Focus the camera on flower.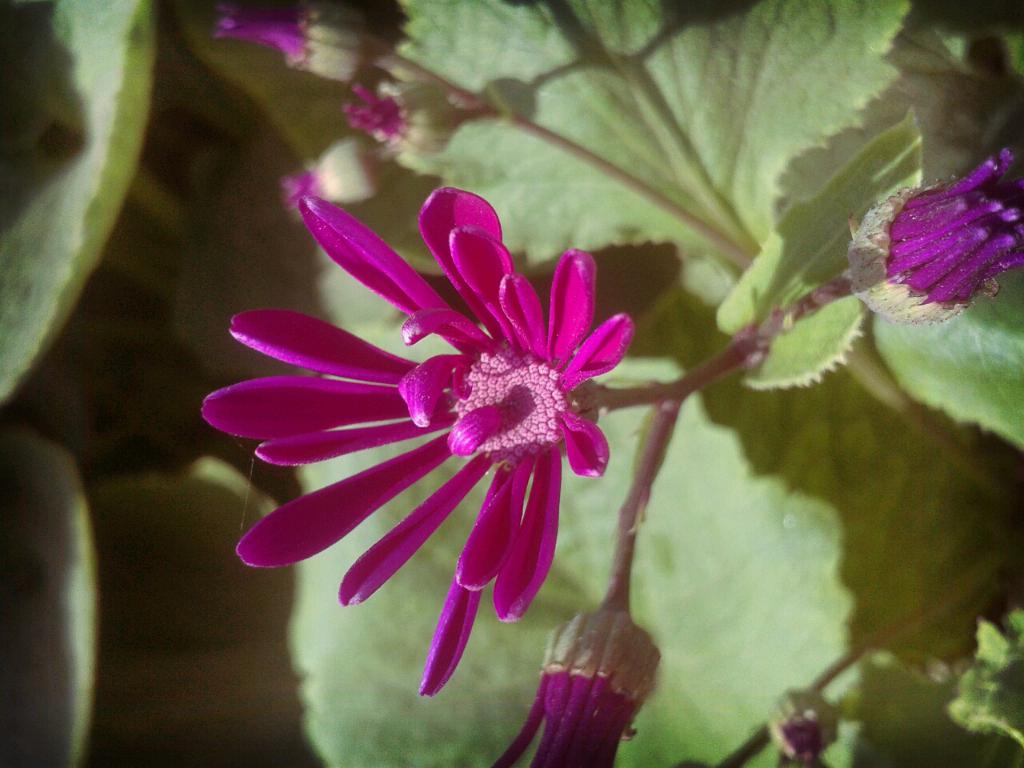
Focus region: locate(210, 0, 391, 86).
